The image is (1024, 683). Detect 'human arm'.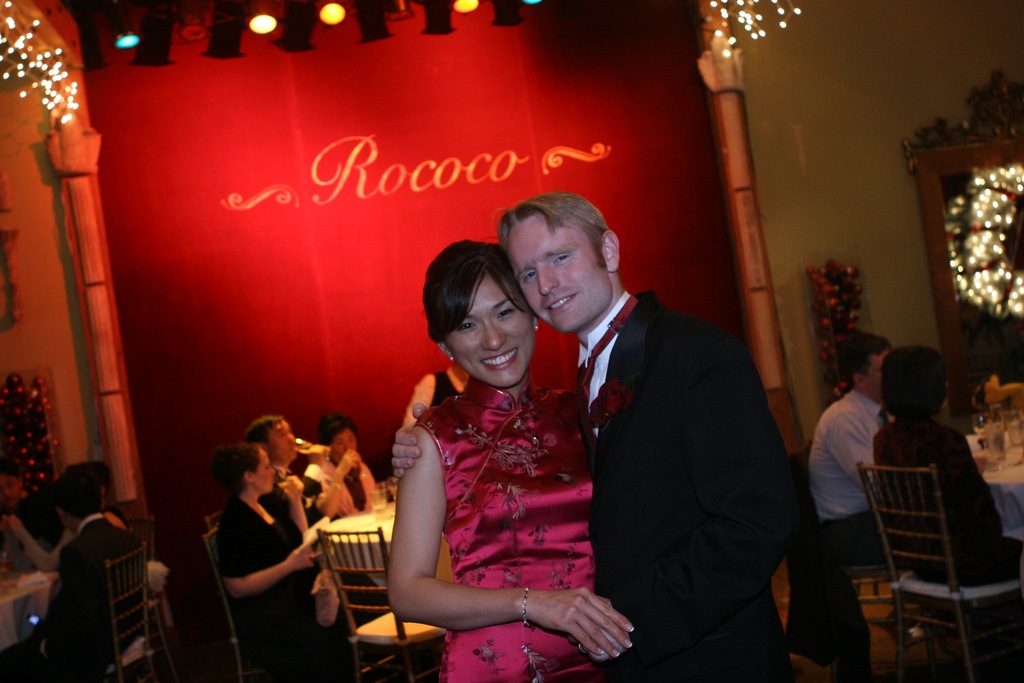
Detection: x1=388, y1=400, x2=425, y2=480.
